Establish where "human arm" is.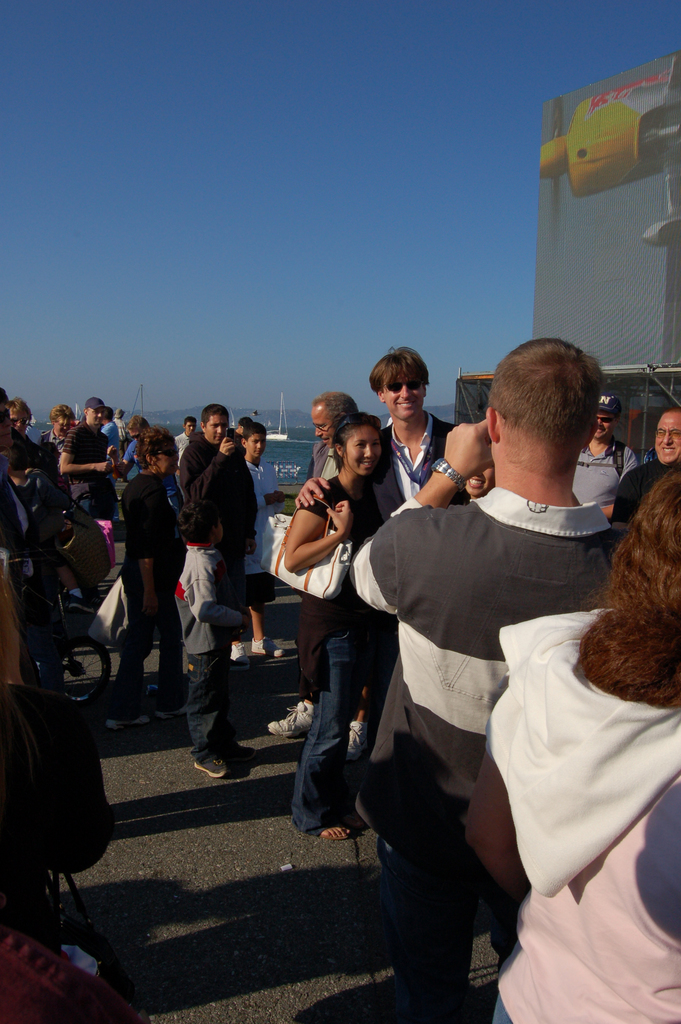
Established at bbox(342, 417, 500, 641).
